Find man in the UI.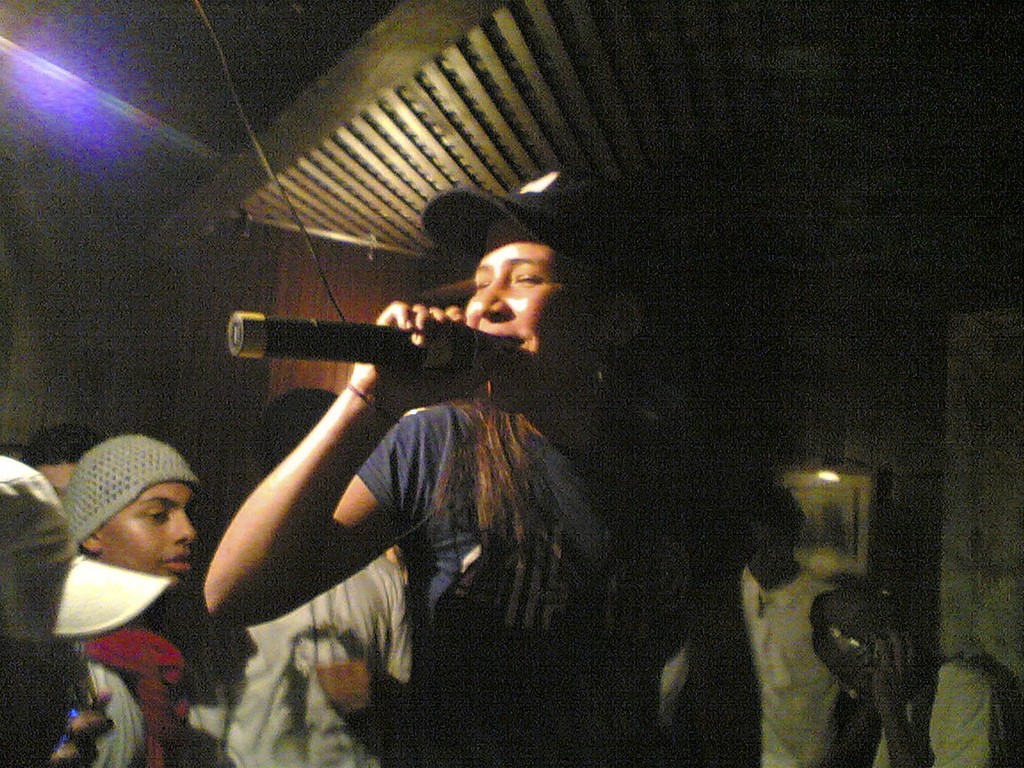
UI element at 688 477 849 766.
